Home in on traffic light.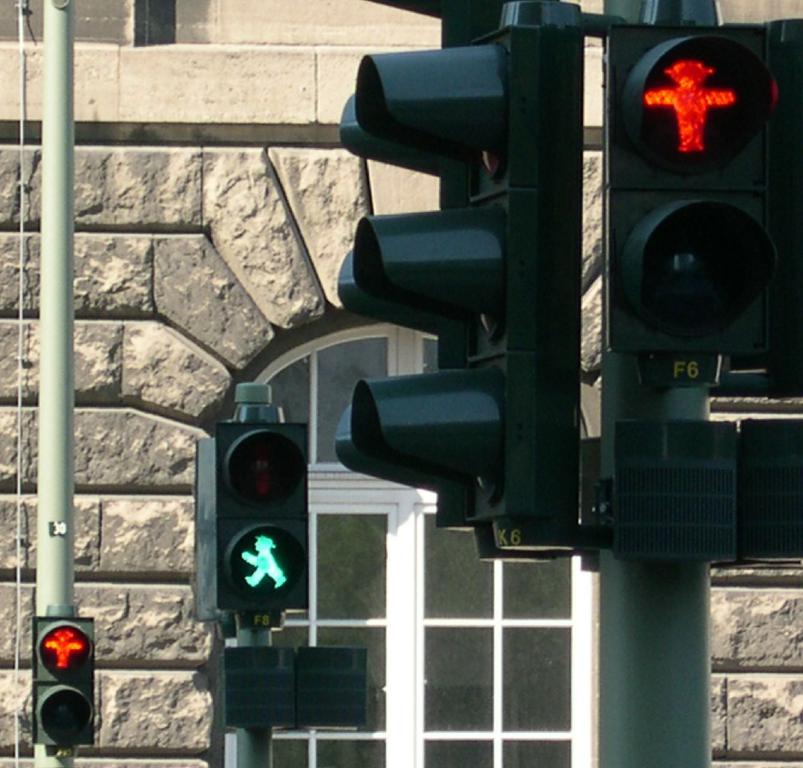
Homed in at region(351, 23, 585, 524).
